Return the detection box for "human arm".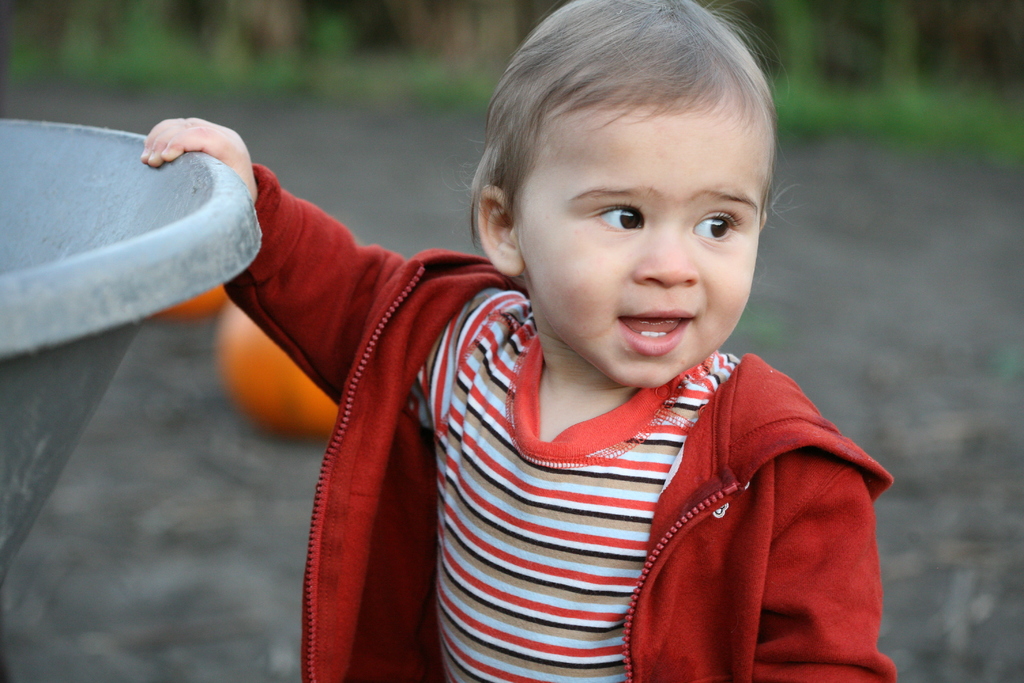
[x1=136, y1=131, x2=518, y2=390].
